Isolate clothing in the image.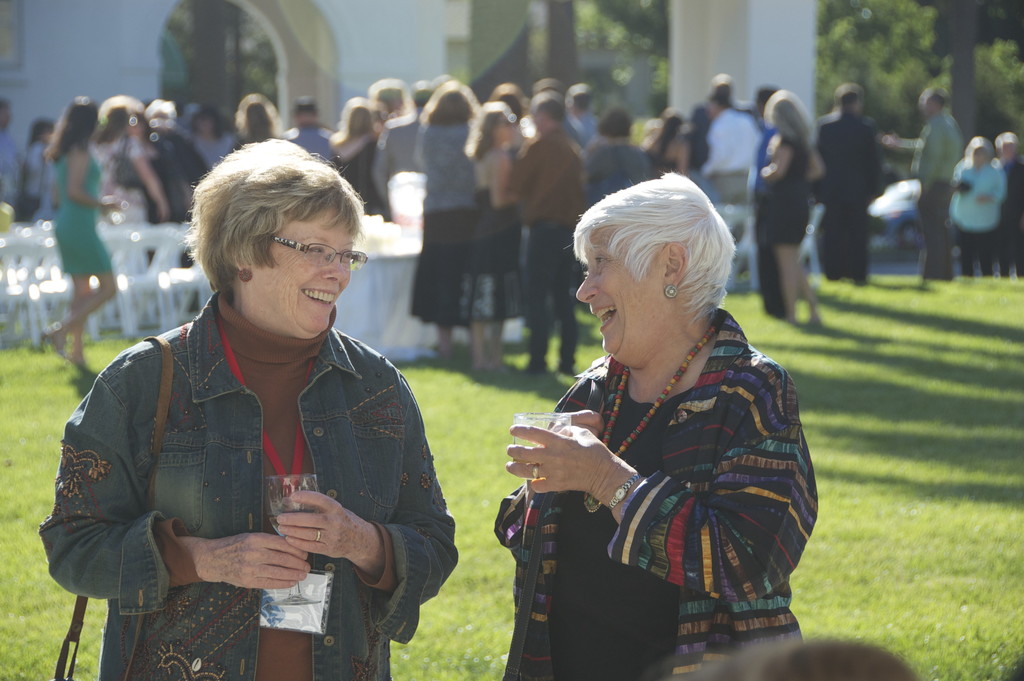
Isolated region: [x1=941, y1=158, x2=995, y2=267].
